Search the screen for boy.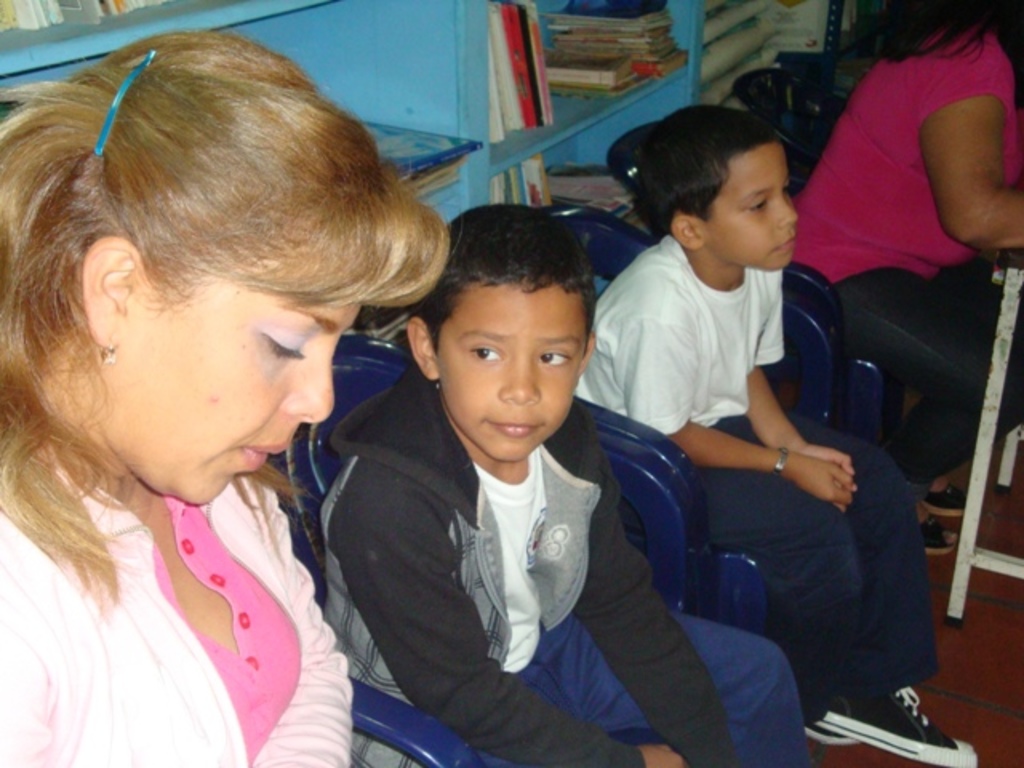
Found at <box>586,94,968,766</box>.
